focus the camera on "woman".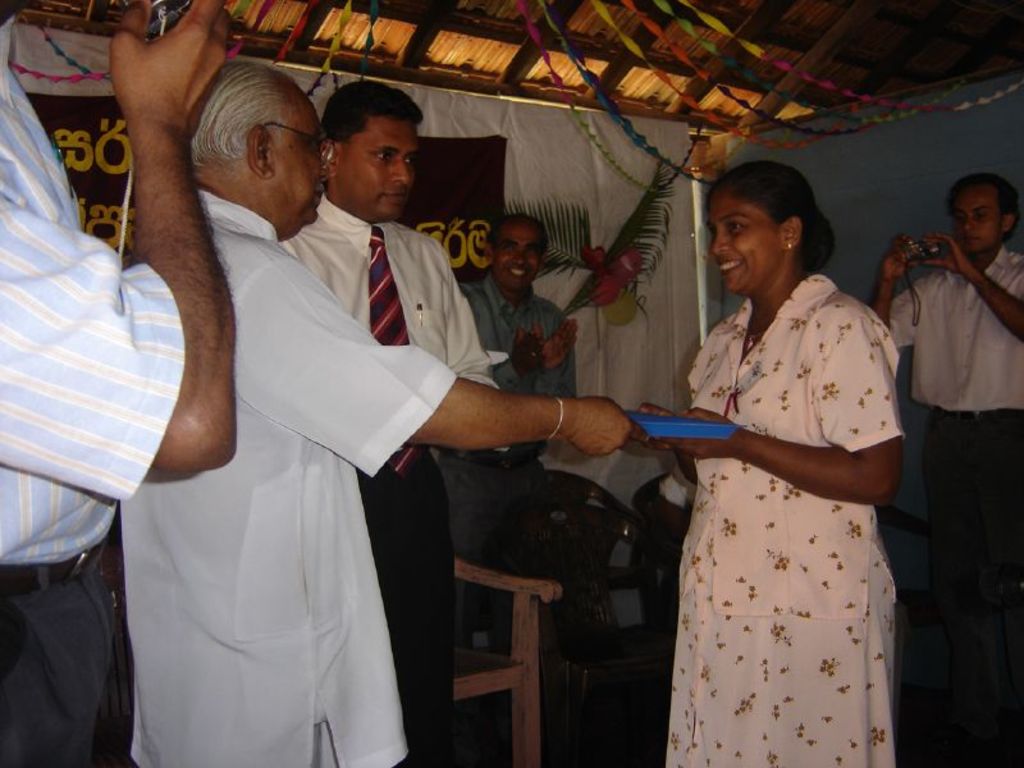
Focus region: 634, 187, 909, 767.
